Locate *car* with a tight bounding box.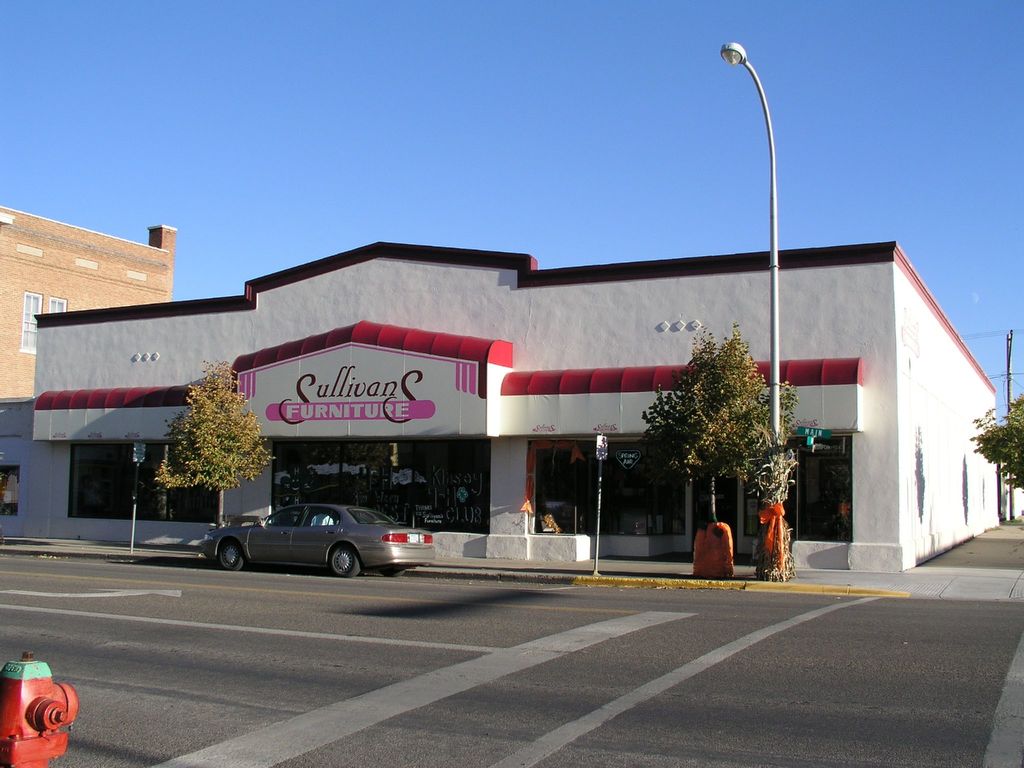
rect(192, 500, 436, 583).
